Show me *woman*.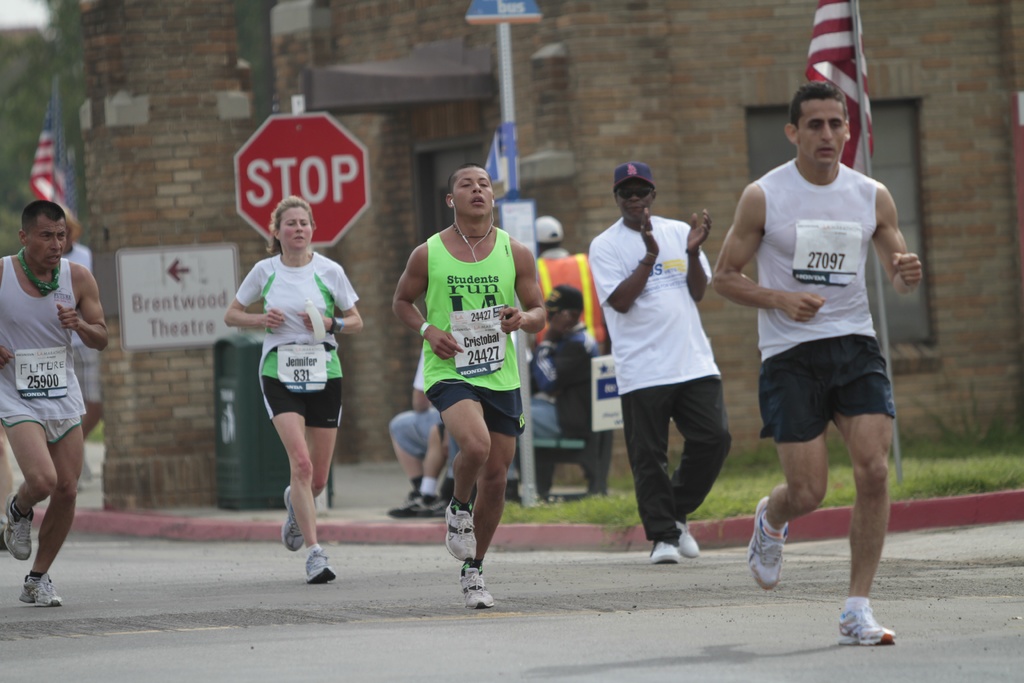
*woman* is here: (x1=208, y1=193, x2=358, y2=566).
